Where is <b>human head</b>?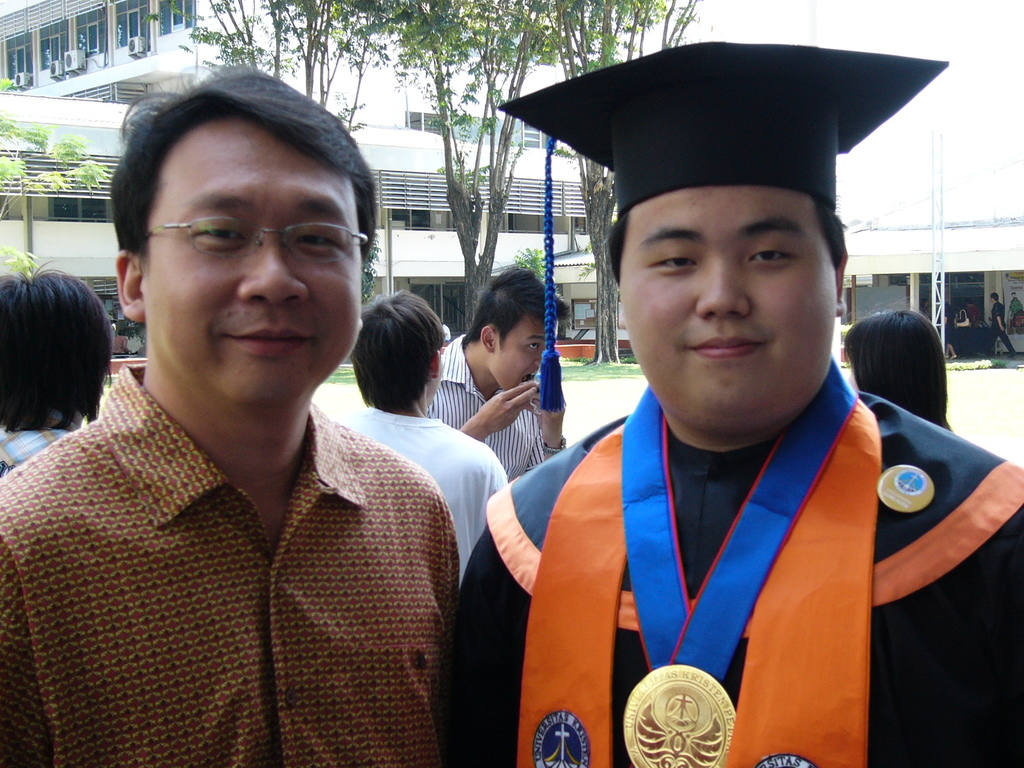
pyautogui.locateOnScreen(463, 269, 574, 392).
